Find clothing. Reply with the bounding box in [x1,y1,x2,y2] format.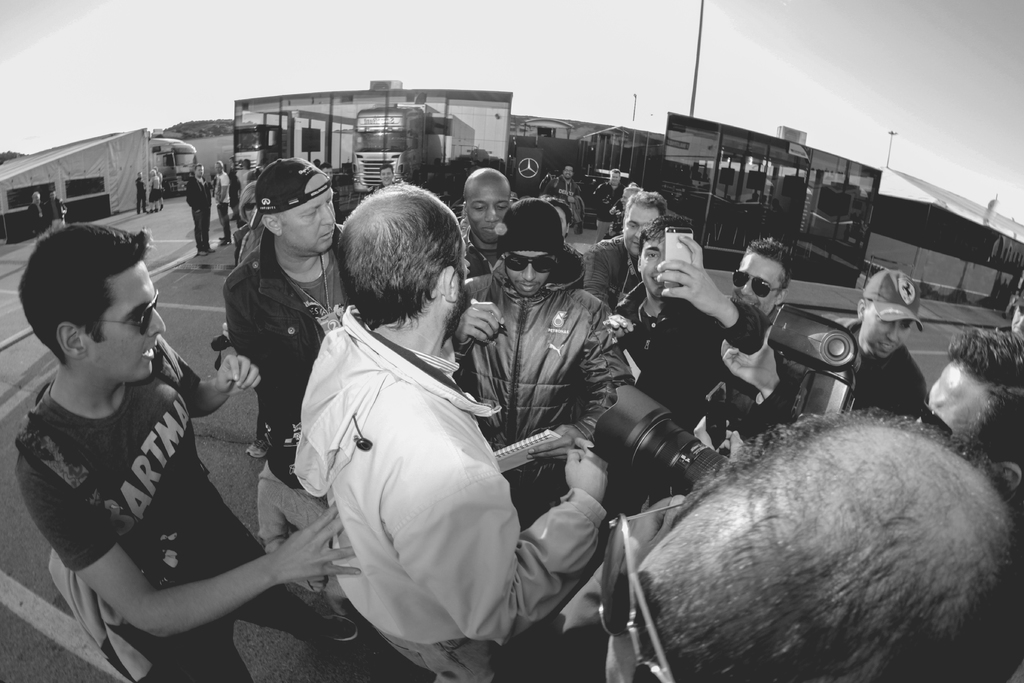
[236,166,257,246].
